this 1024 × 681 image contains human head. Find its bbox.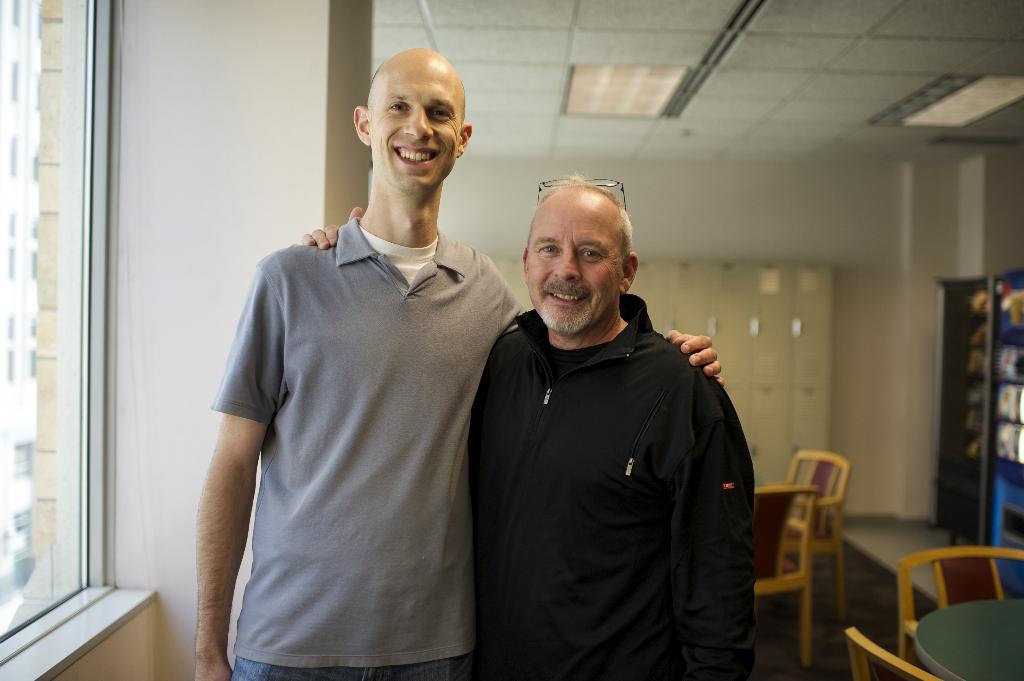
select_region(353, 42, 476, 193).
